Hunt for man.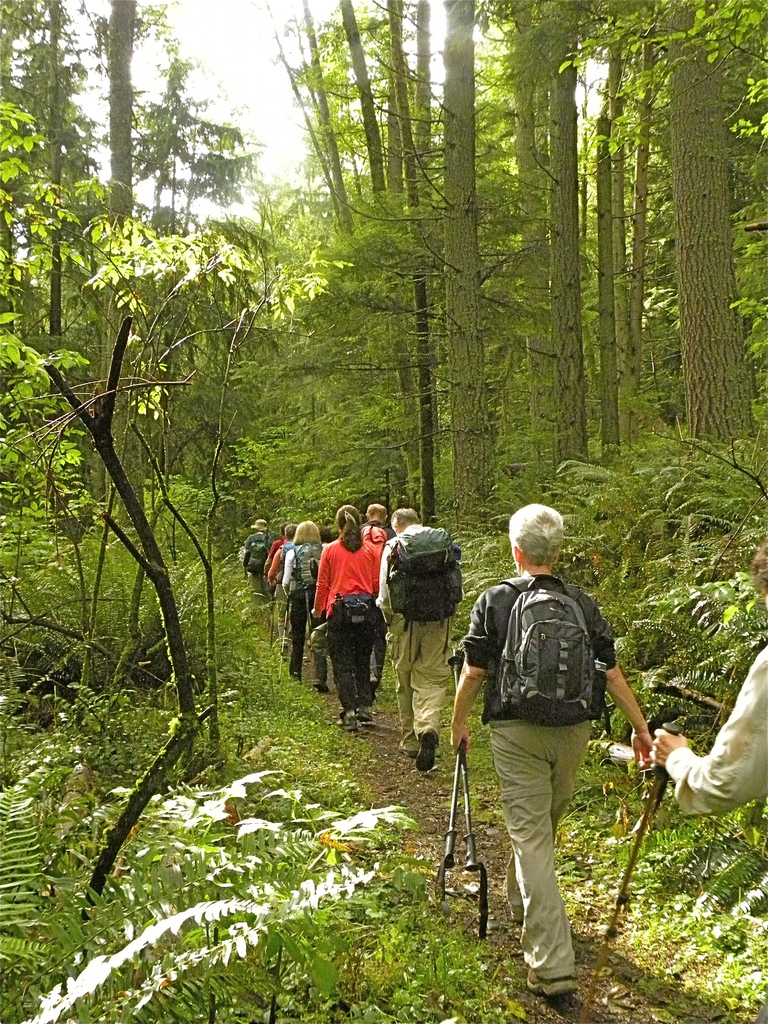
Hunted down at crop(242, 518, 276, 613).
